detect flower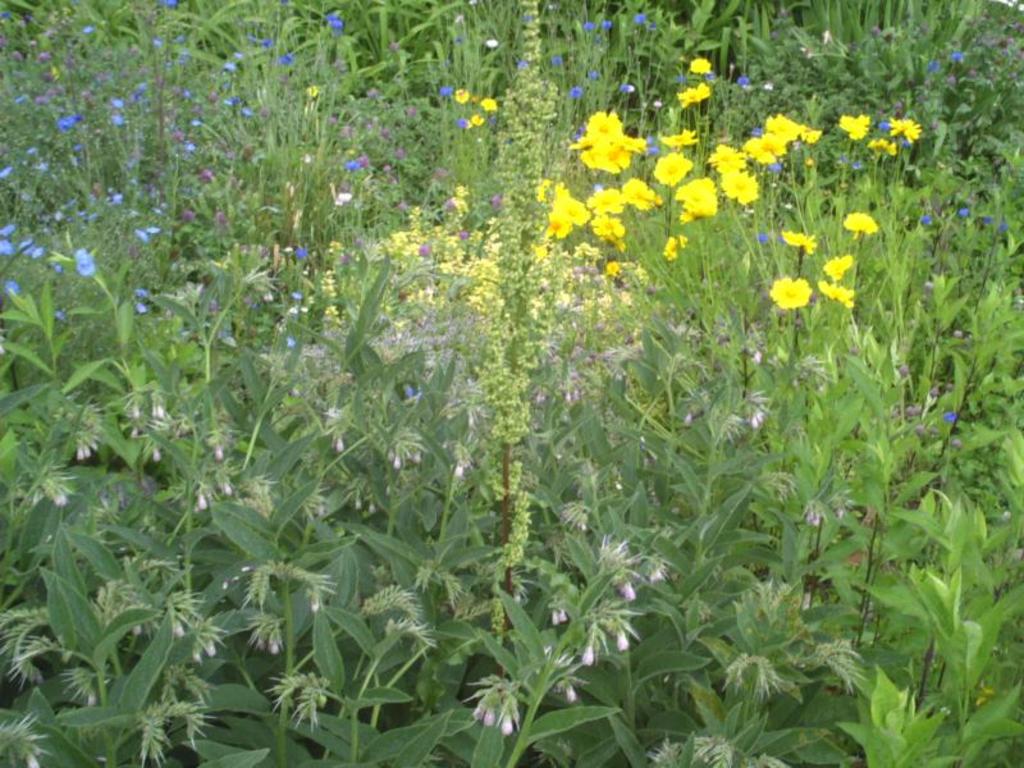
Rect(827, 247, 849, 271)
